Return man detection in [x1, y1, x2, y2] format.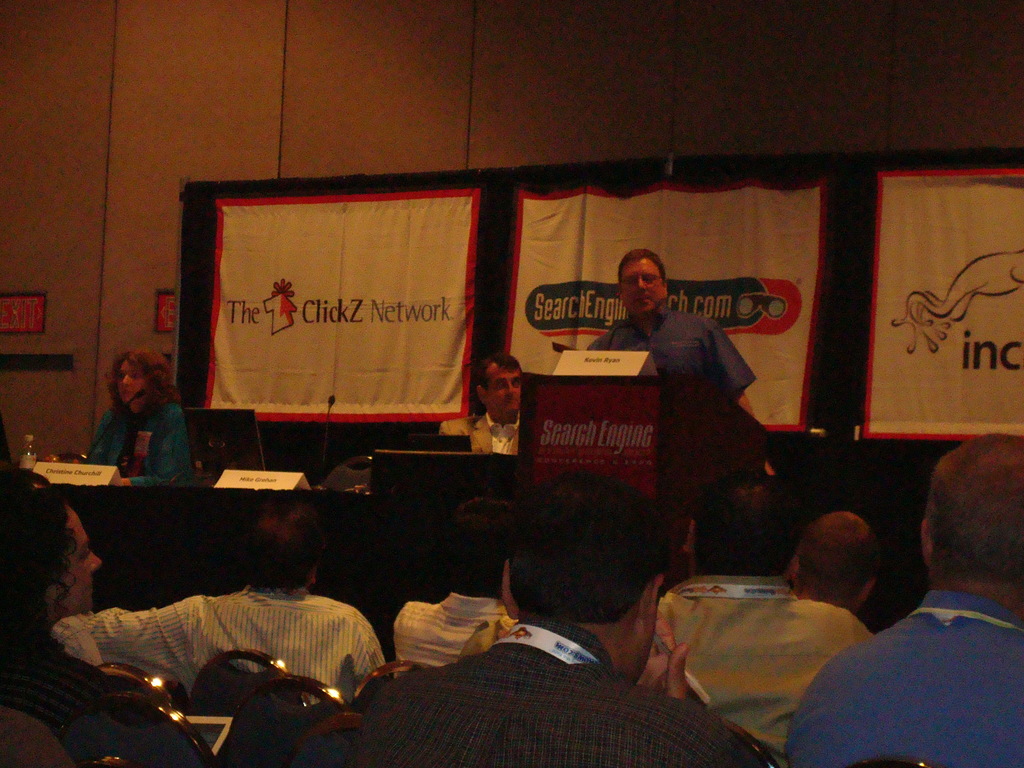
[449, 343, 541, 475].
